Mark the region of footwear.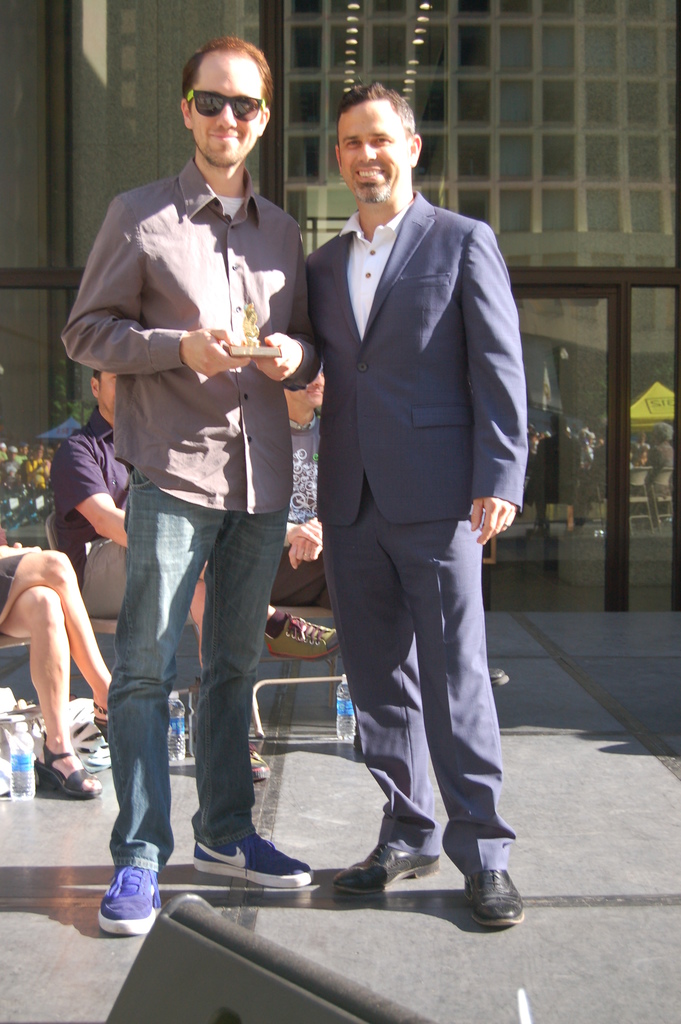
Region: region(331, 842, 454, 908).
